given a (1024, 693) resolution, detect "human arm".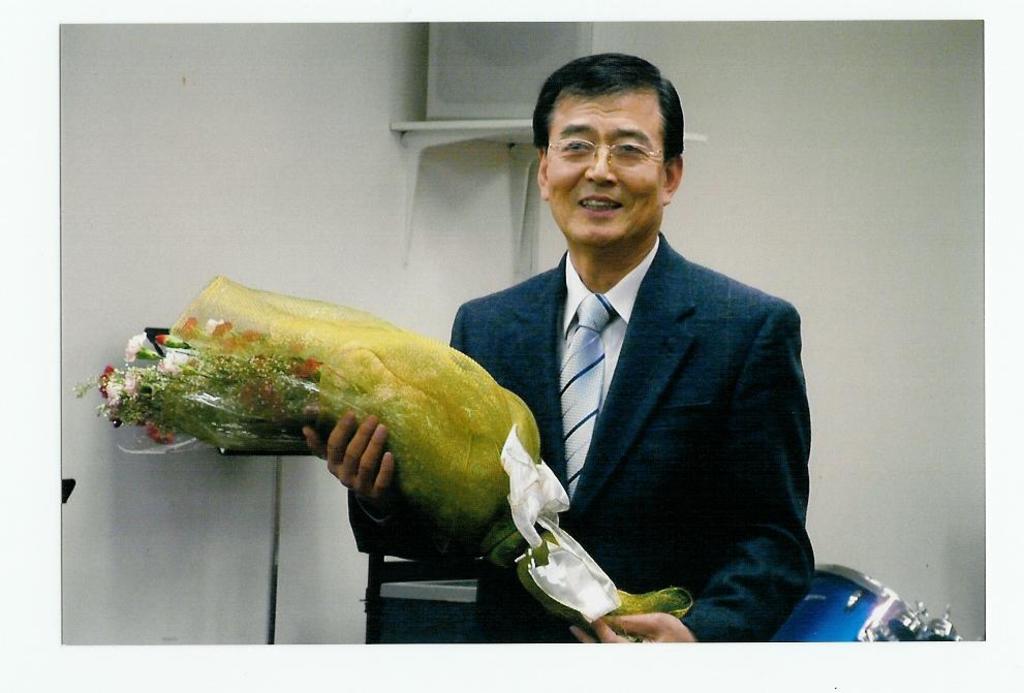
box(569, 312, 816, 653).
